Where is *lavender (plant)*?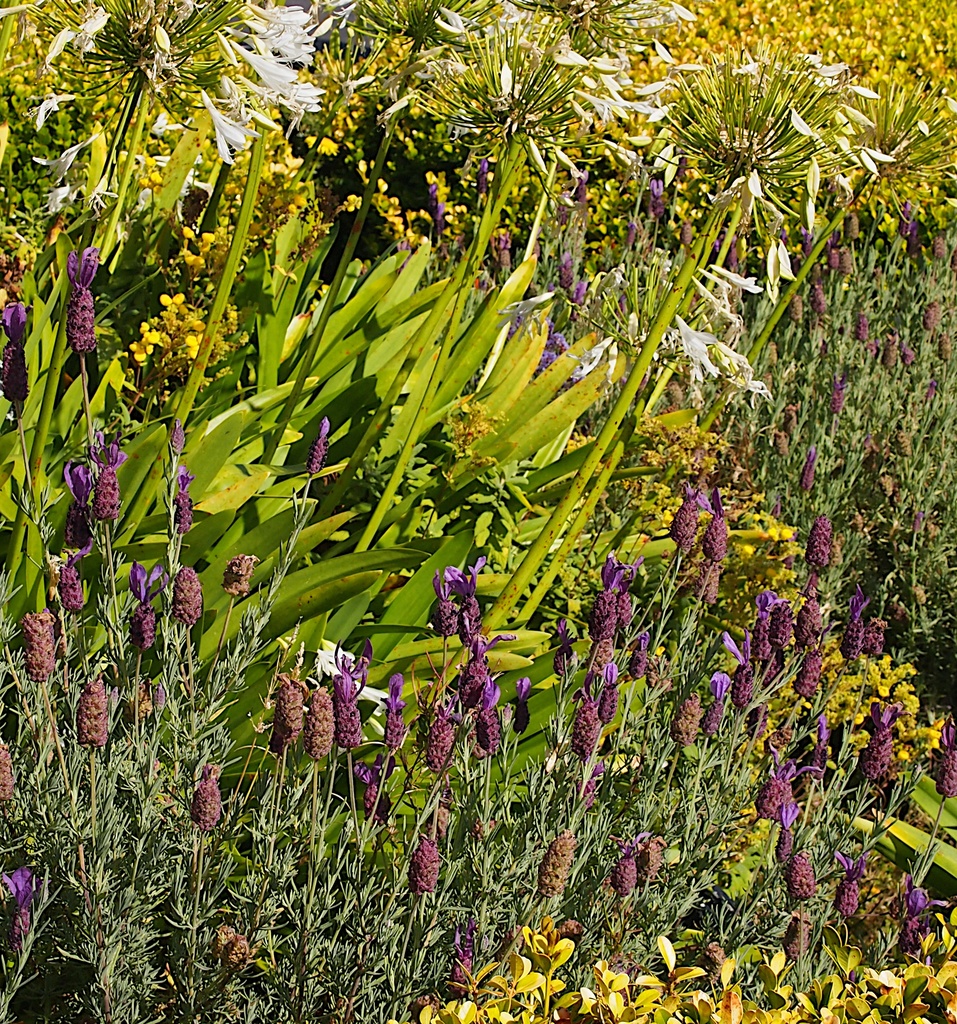
select_region(815, 378, 837, 474).
